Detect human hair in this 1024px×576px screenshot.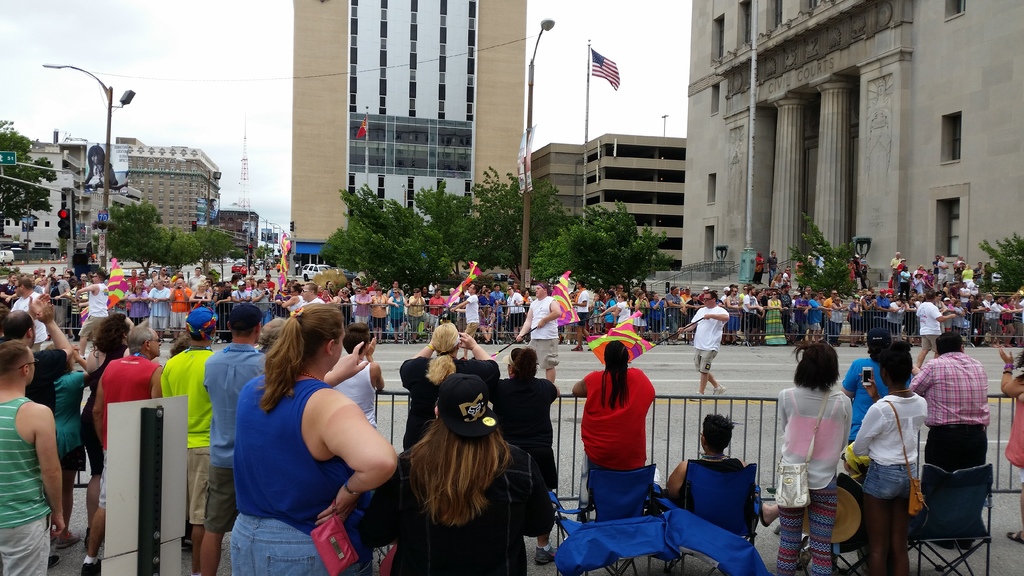
Detection: x1=509 y1=345 x2=536 y2=381.
